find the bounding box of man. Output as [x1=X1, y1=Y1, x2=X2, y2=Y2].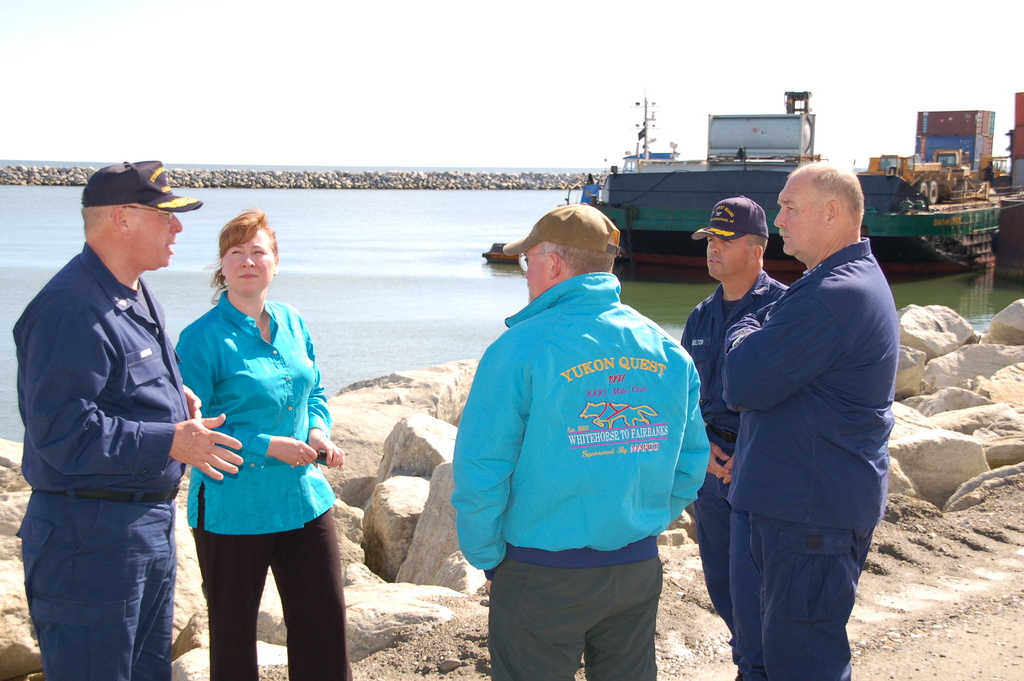
[x1=678, y1=197, x2=784, y2=669].
